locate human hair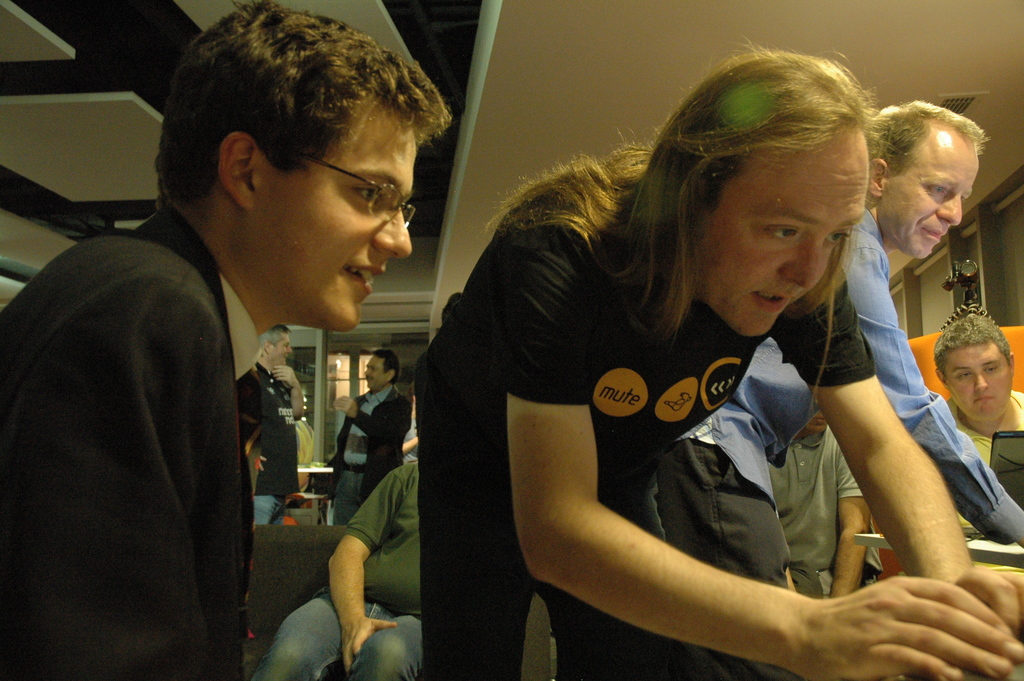
box=[373, 347, 401, 381]
